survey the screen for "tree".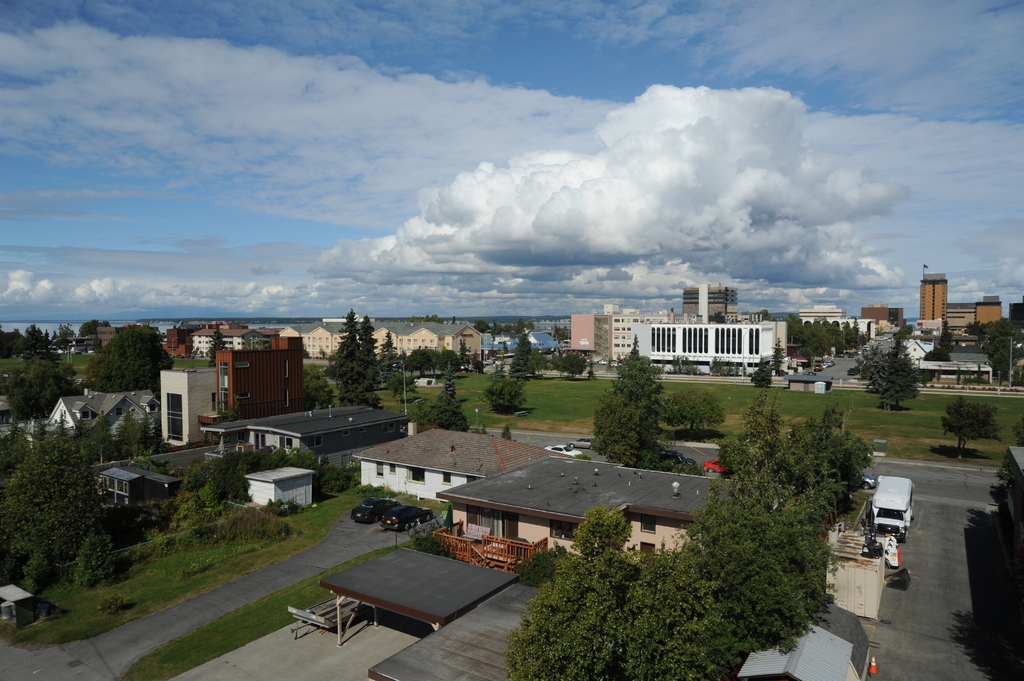
Survey found: bbox(471, 318, 490, 332).
